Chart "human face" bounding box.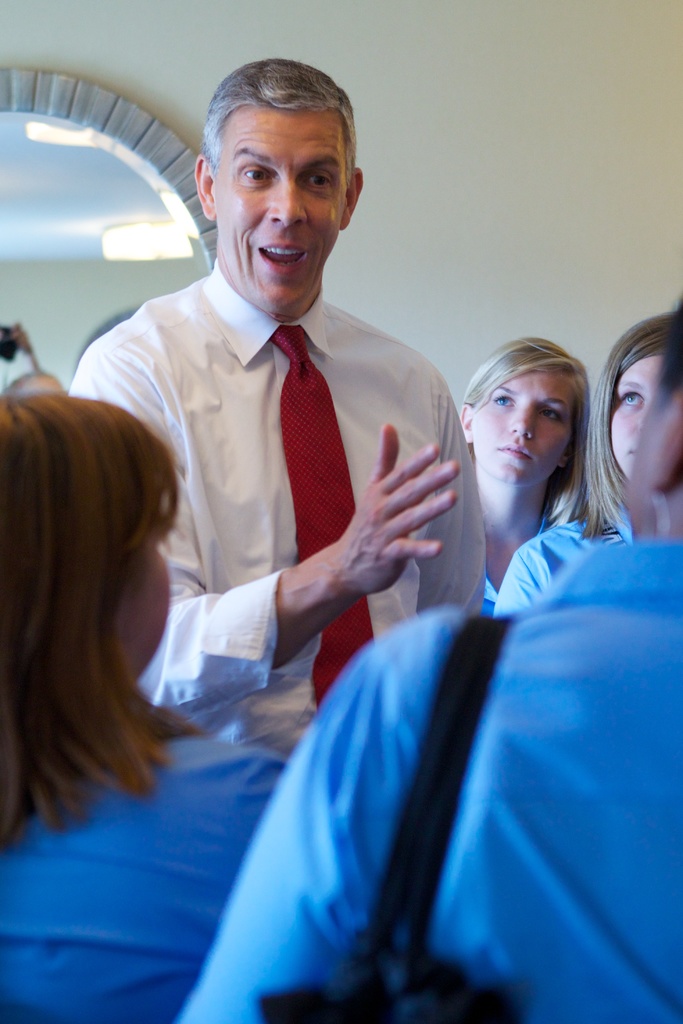
Charted: (603,353,662,483).
